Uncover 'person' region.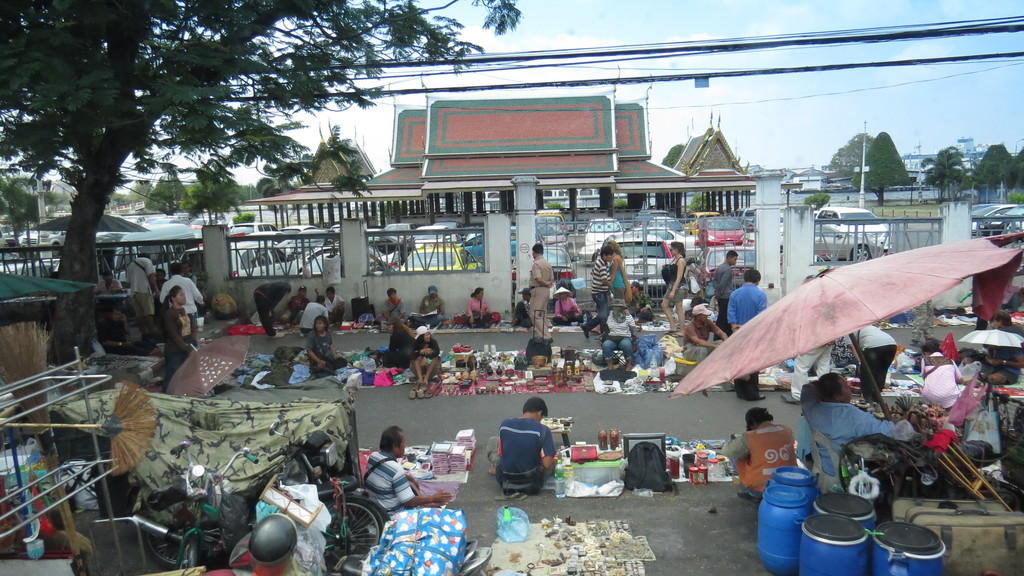
Uncovered: bbox(130, 247, 155, 333).
